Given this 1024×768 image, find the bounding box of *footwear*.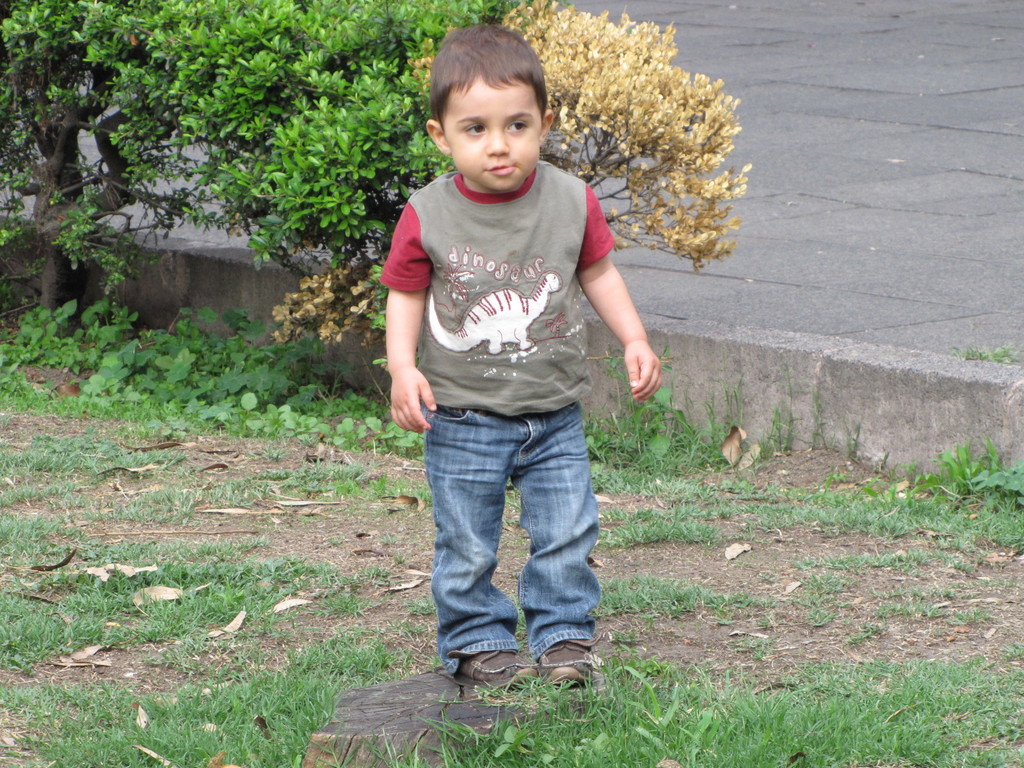
(left=506, top=623, right=599, bottom=699).
